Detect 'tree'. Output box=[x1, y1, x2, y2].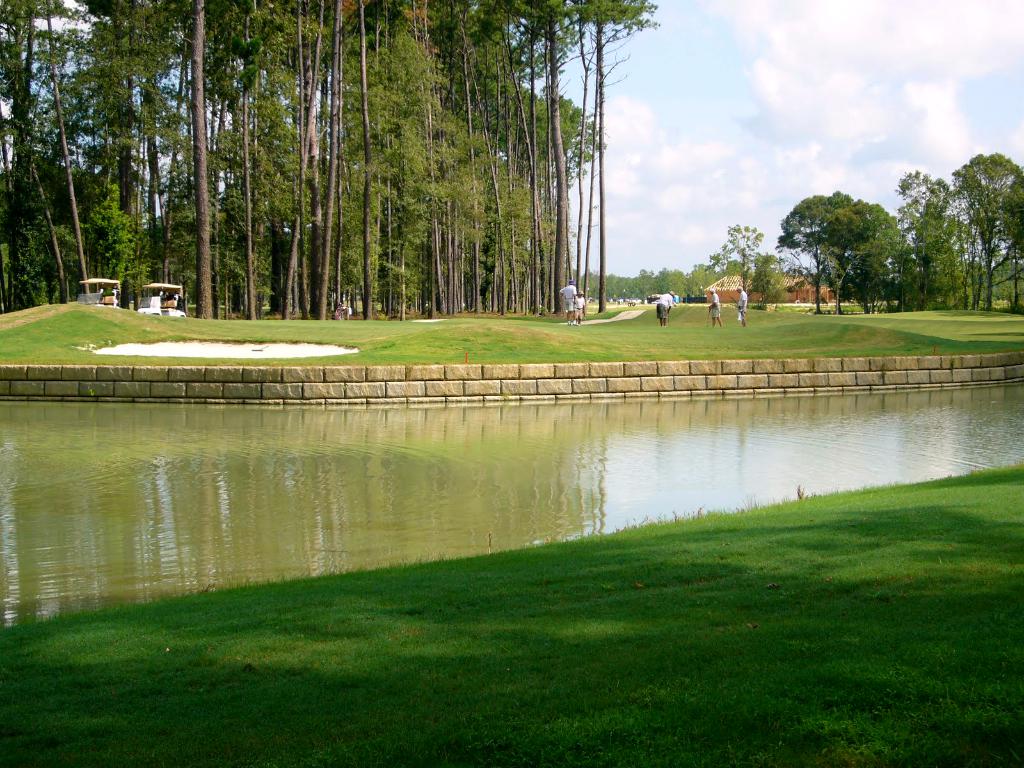
box=[122, 2, 232, 327].
